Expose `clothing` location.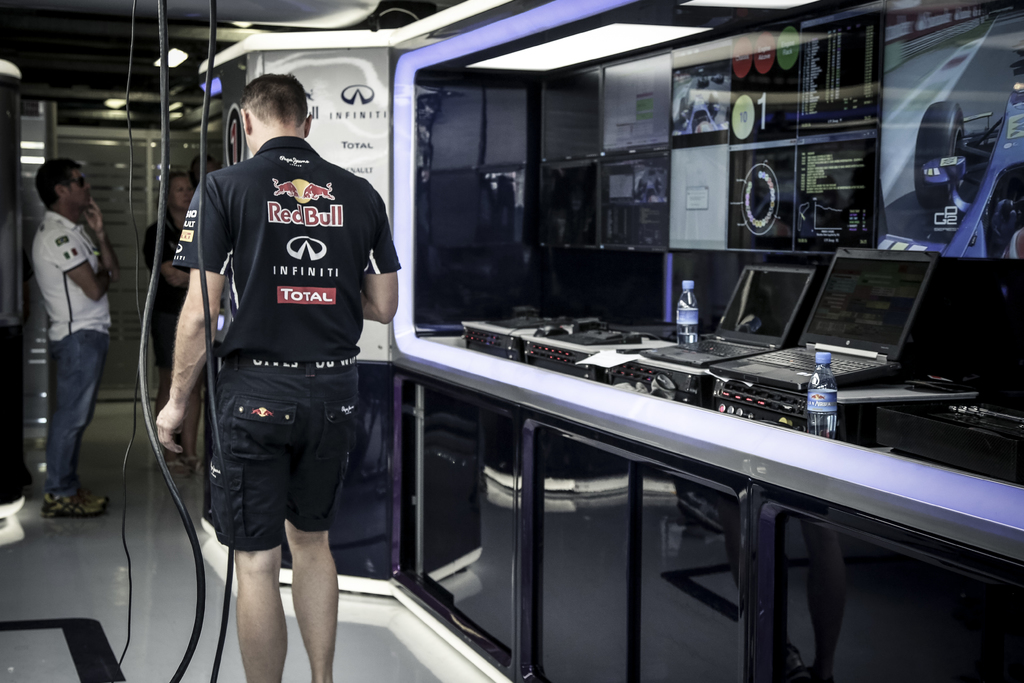
Exposed at x1=146, y1=213, x2=189, y2=370.
